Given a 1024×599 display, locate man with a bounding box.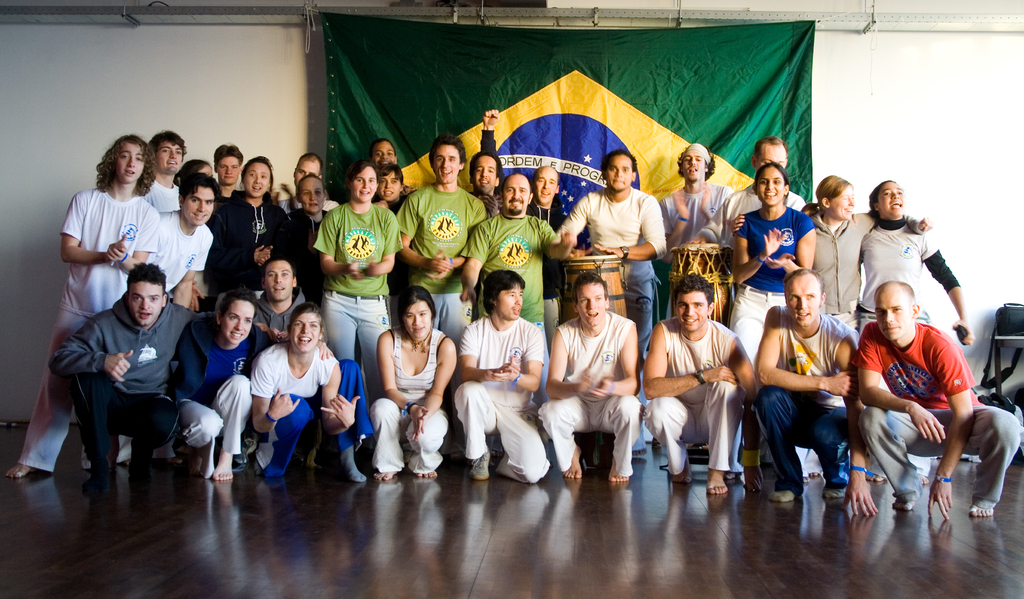
Located: 538, 273, 646, 480.
